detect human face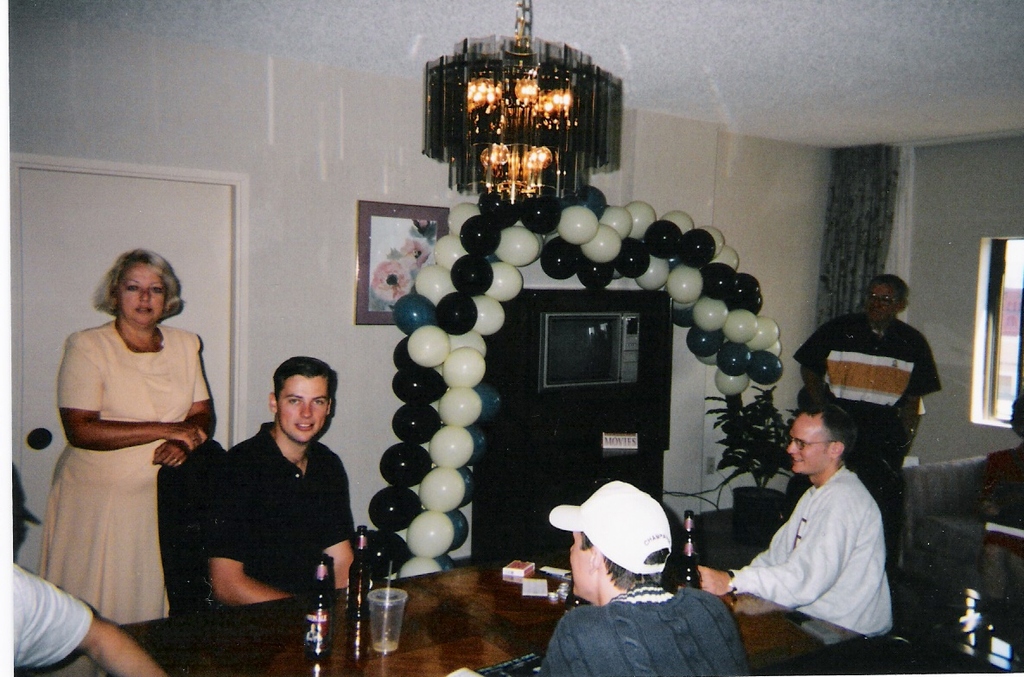
278:373:340:437
